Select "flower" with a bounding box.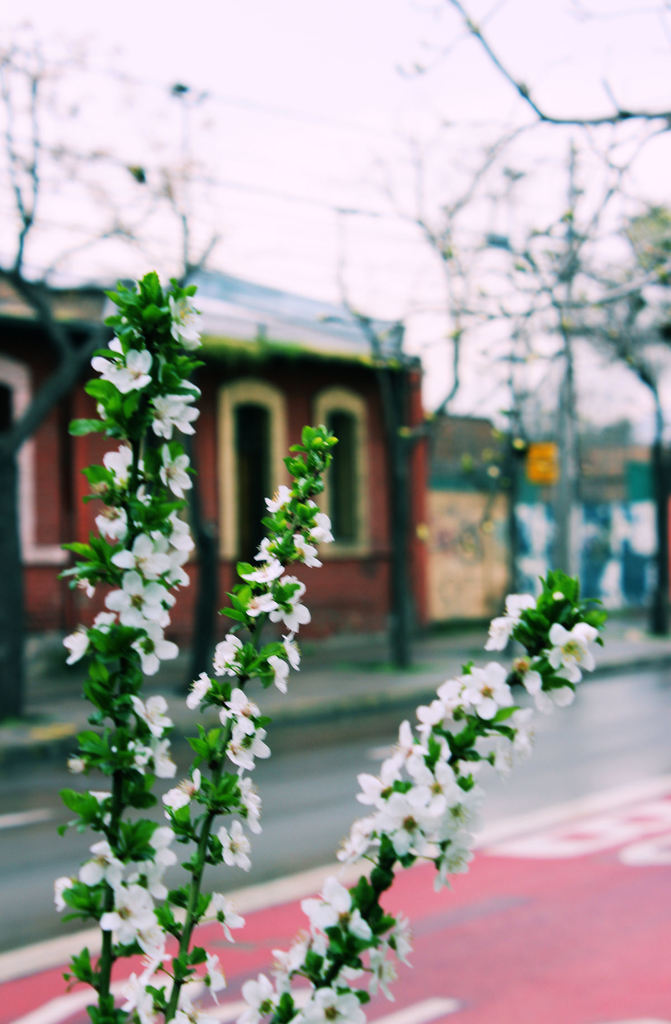
148 390 201 440.
